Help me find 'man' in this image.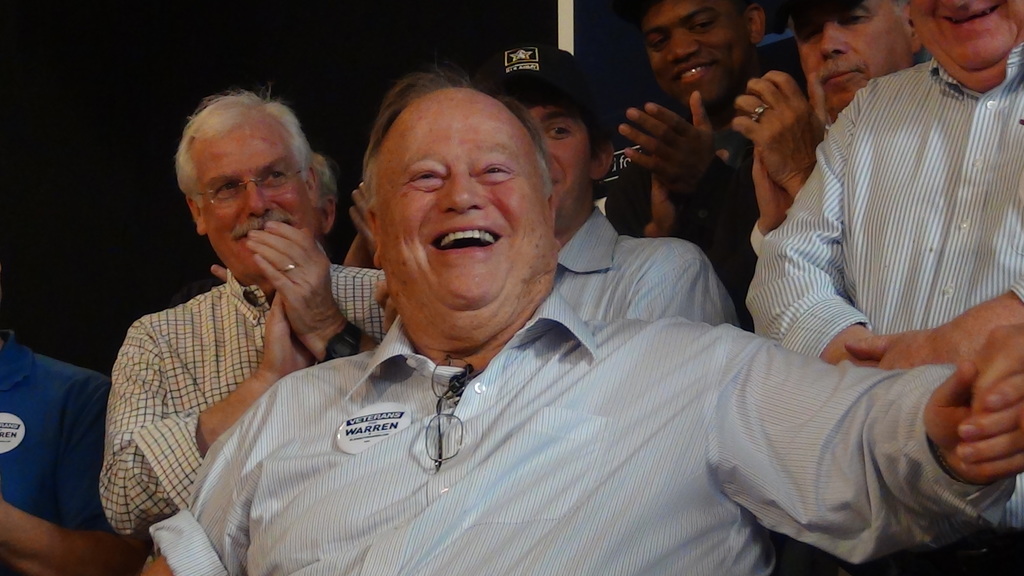
Found it: x1=98, y1=79, x2=388, y2=537.
